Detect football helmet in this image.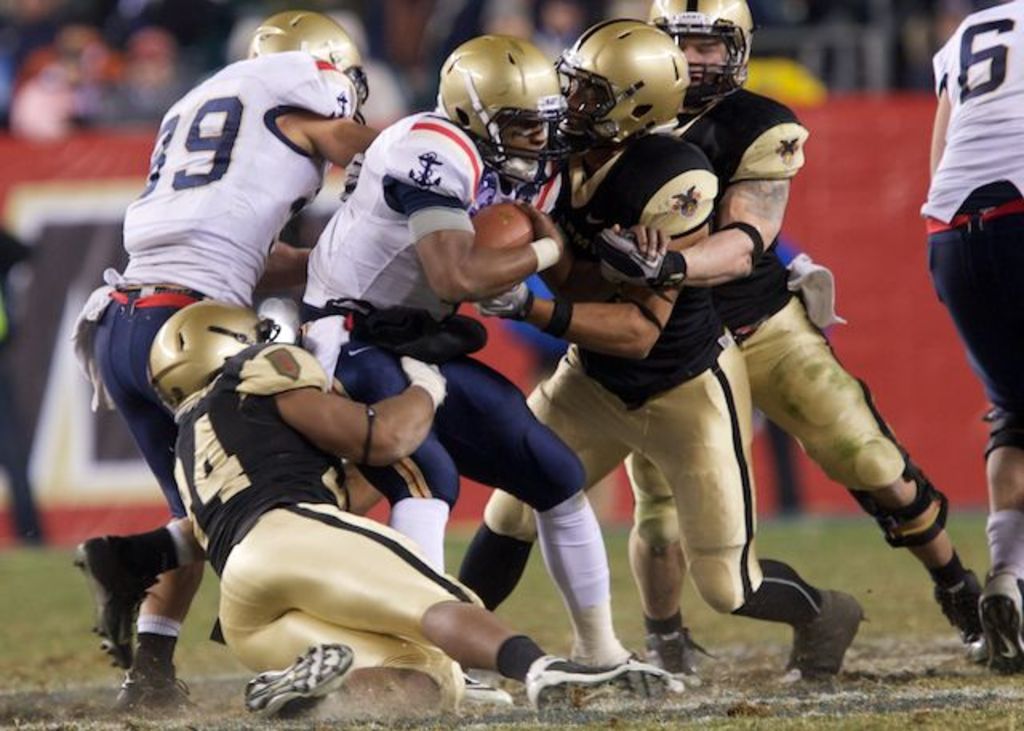
Detection: [left=430, top=27, right=573, bottom=165].
